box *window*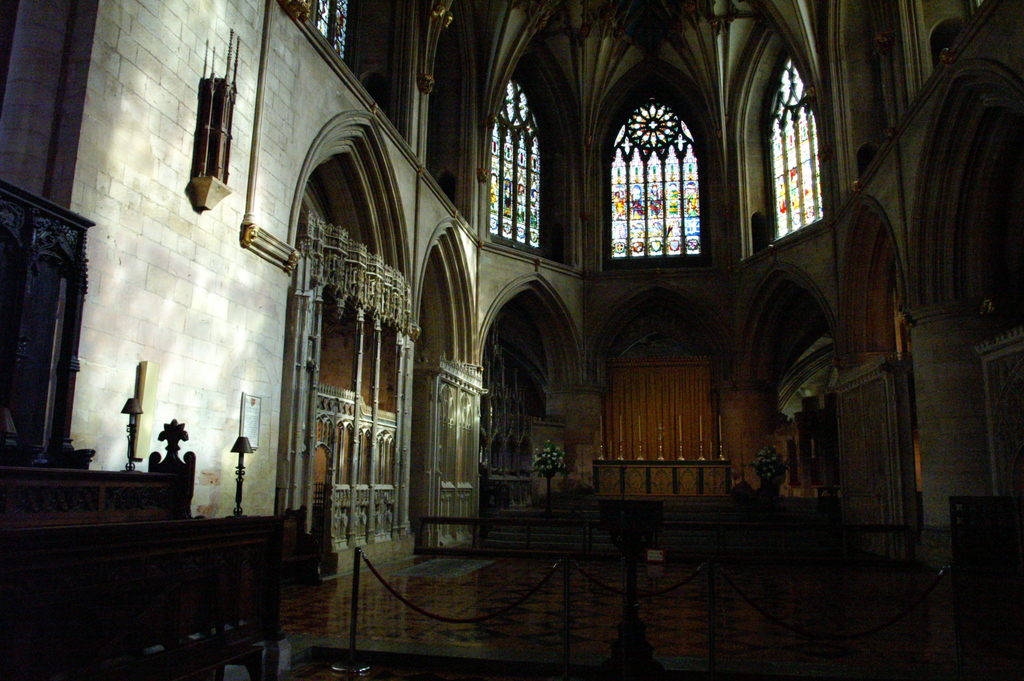
[486,50,581,259]
